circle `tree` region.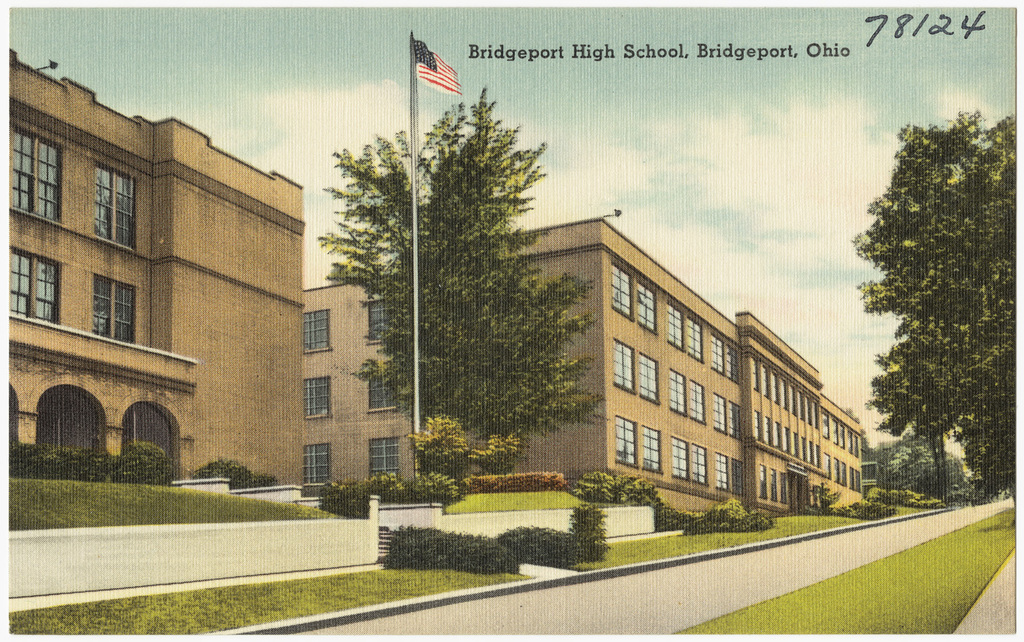
Region: x1=853 y1=111 x2=1017 y2=501.
